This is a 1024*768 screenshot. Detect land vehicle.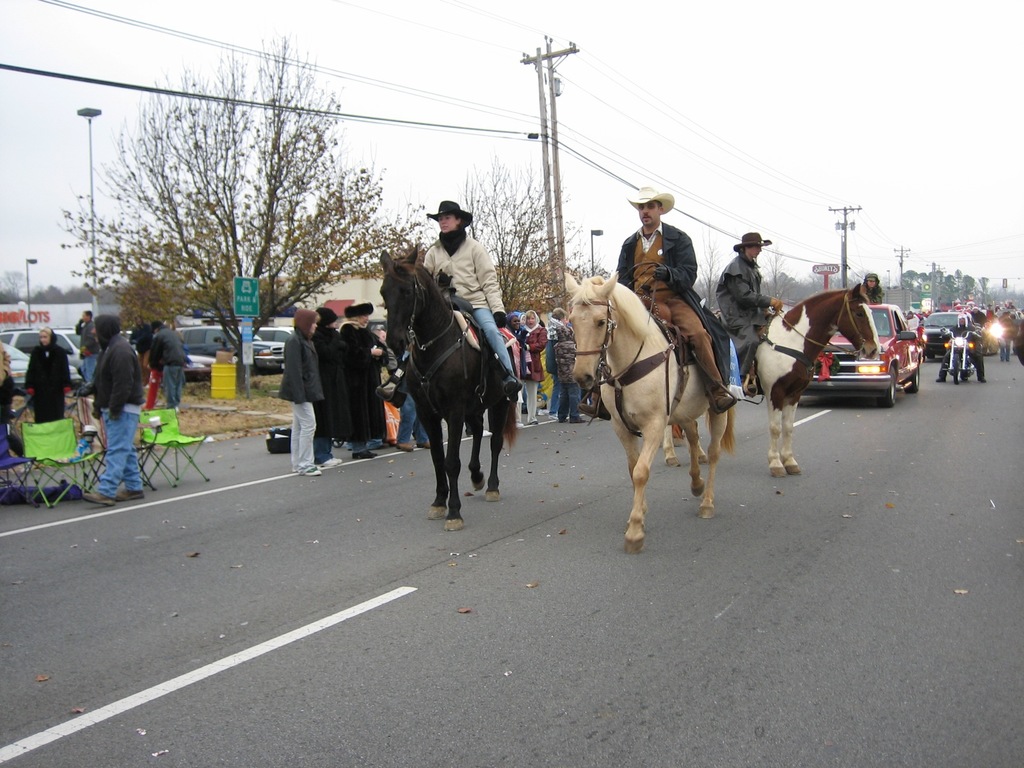
locate(796, 299, 920, 401).
